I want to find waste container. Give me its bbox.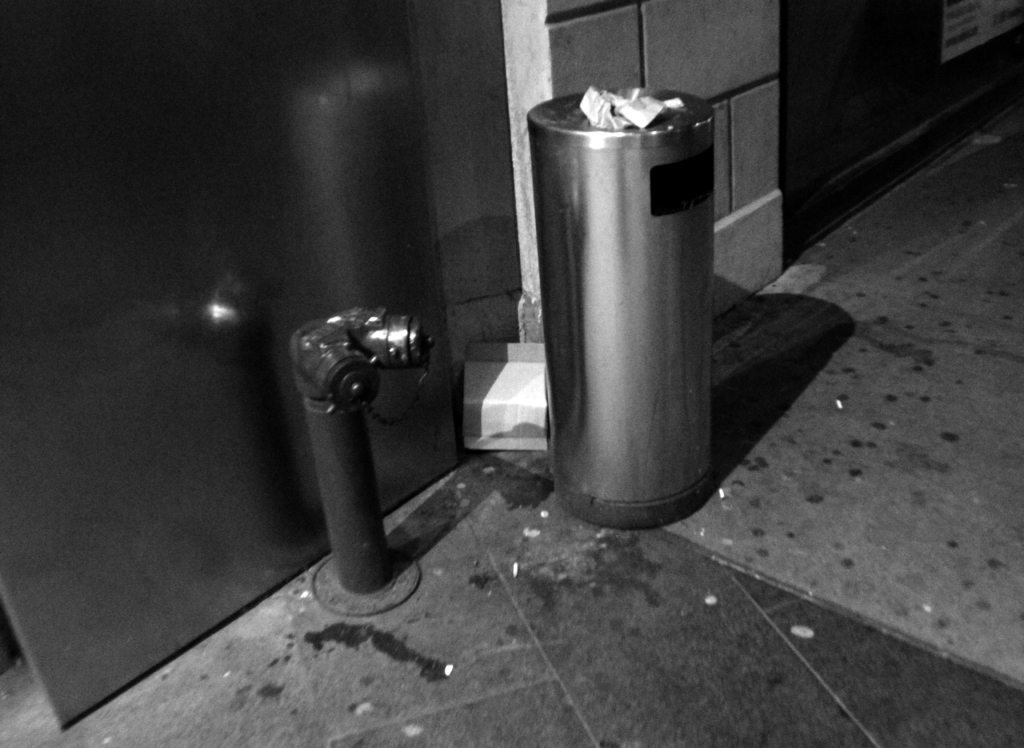
pyautogui.locateOnScreen(518, 70, 761, 545).
